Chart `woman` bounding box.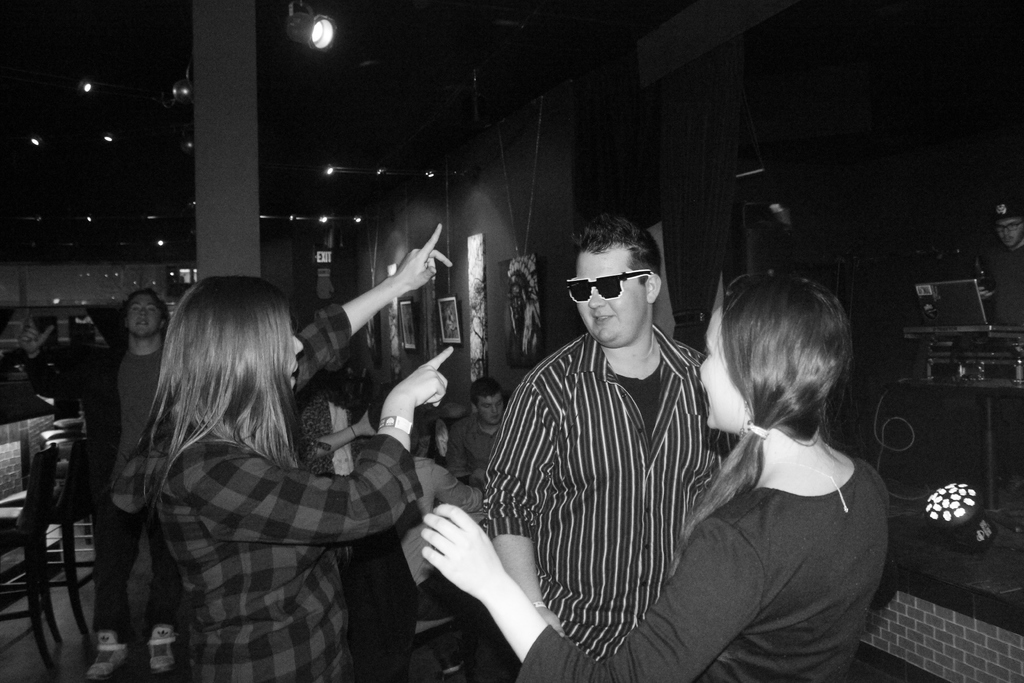
Charted: x1=90, y1=253, x2=407, y2=680.
